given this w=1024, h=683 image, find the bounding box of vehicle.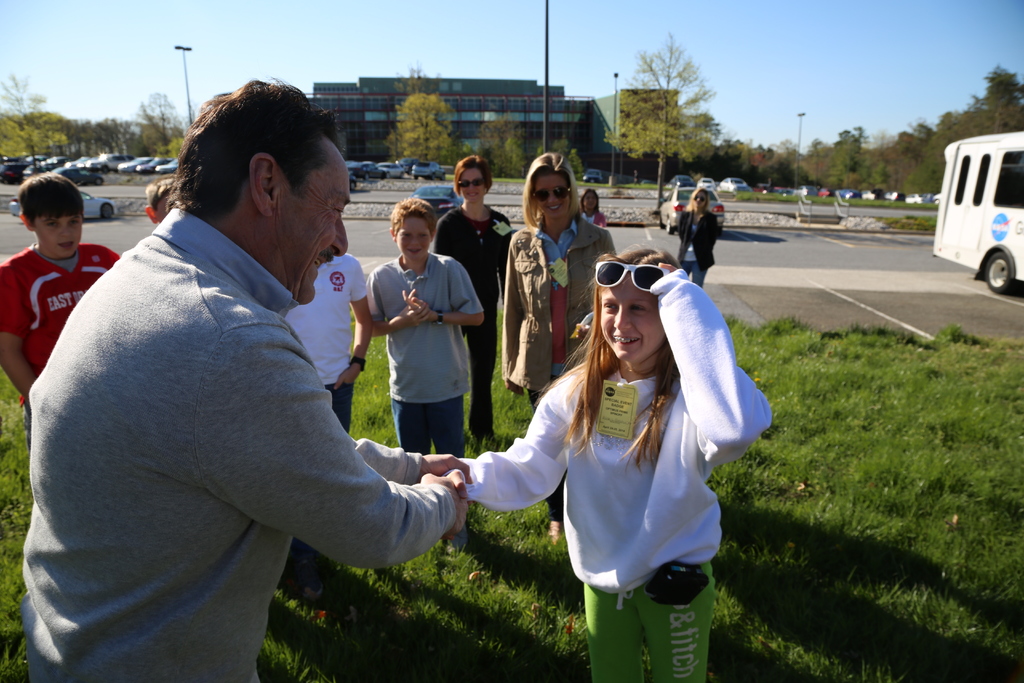
box(8, 188, 120, 224).
